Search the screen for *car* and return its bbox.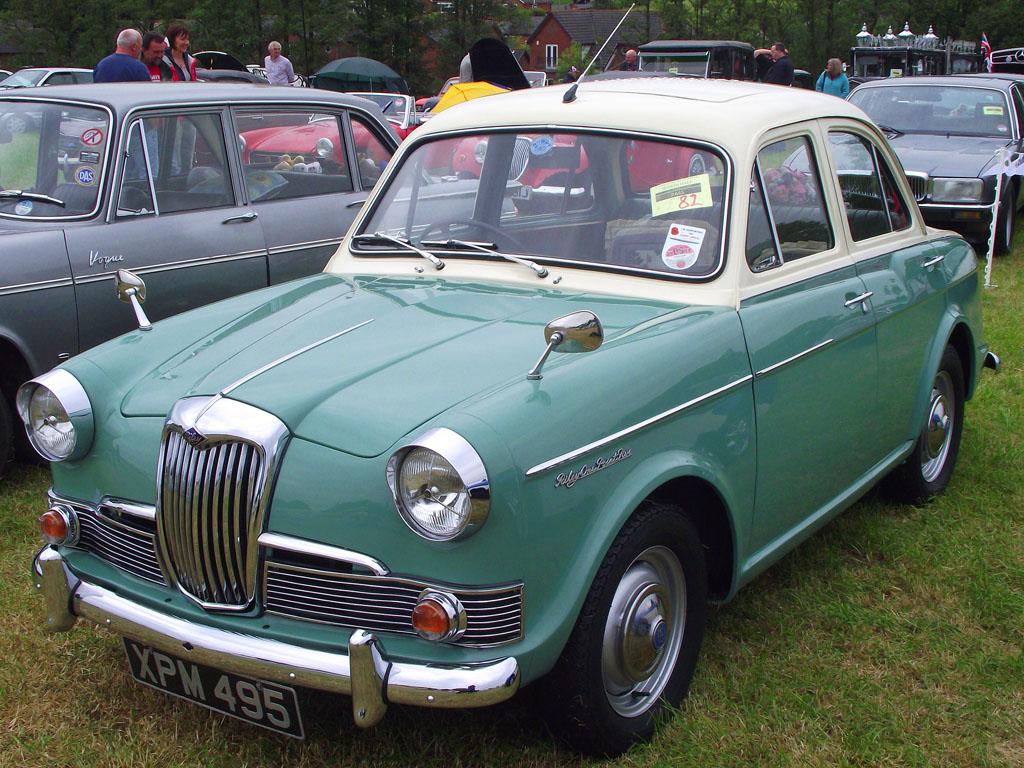
Found: <box>618,38,790,89</box>.
